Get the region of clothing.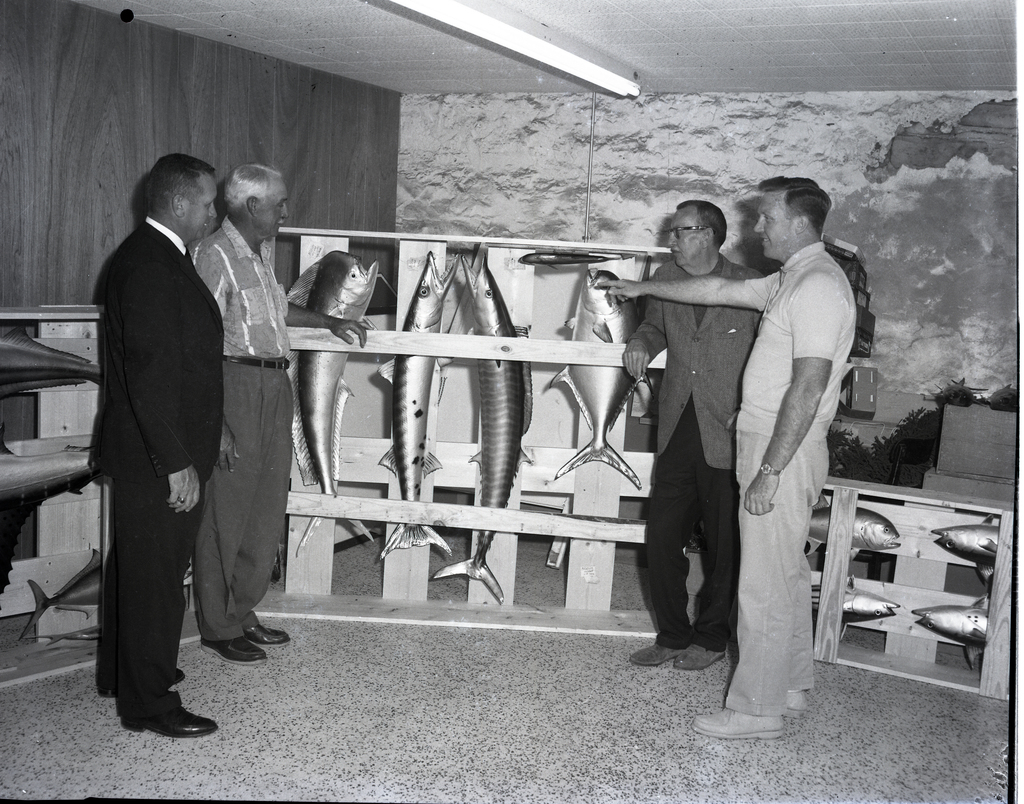
locate(714, 181, 858, 700).
